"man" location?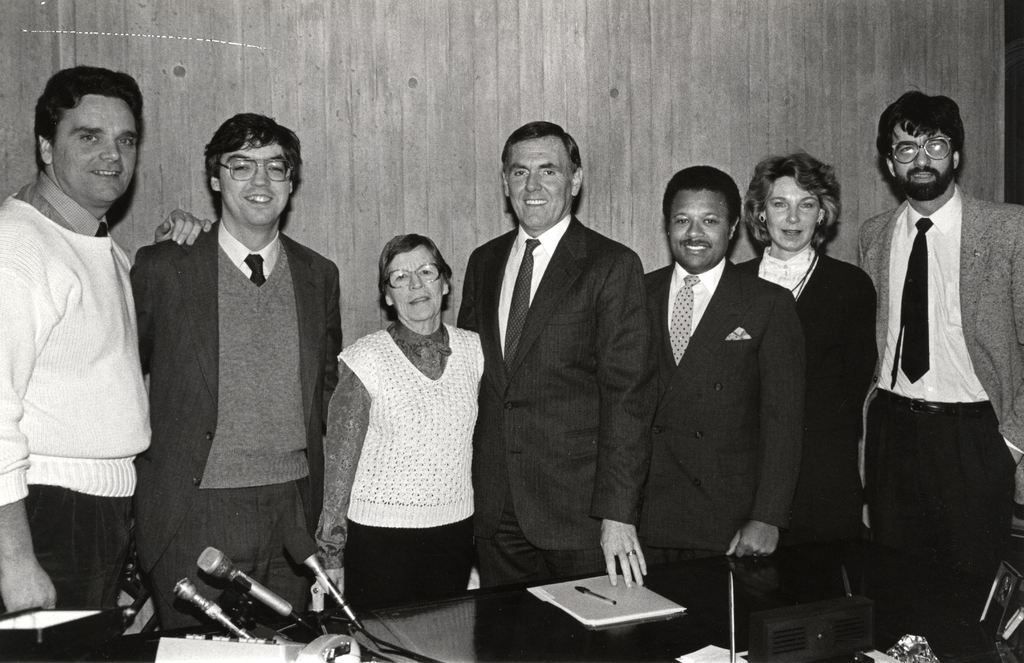
left=0, top=66, right=169, bottom=639
